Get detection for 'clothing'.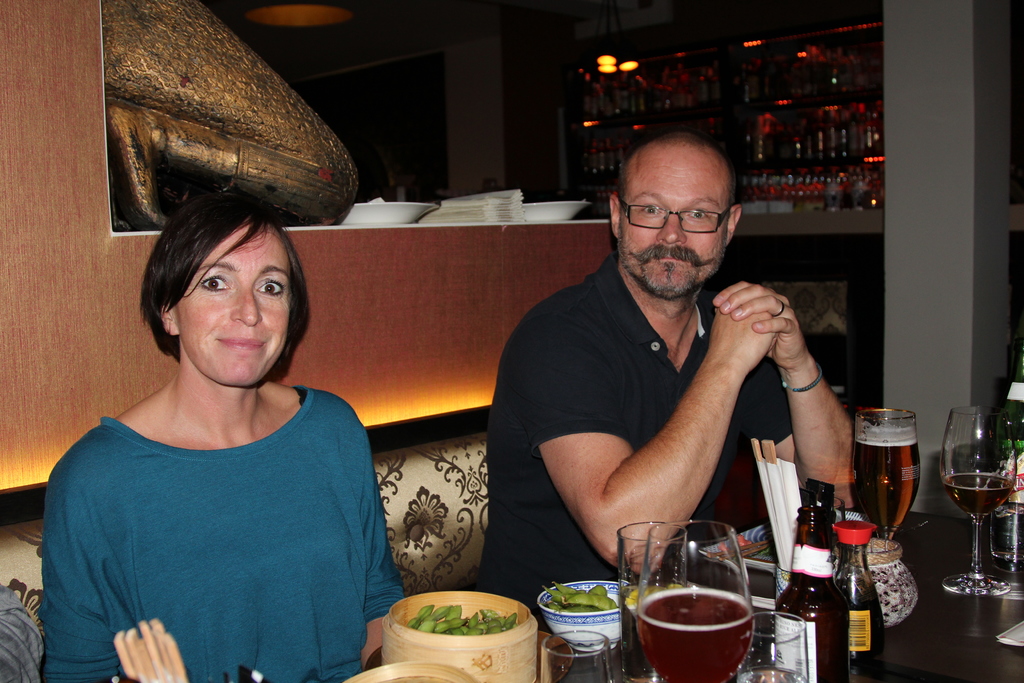
Detection: l=481, t=238, r=776, b=597.
